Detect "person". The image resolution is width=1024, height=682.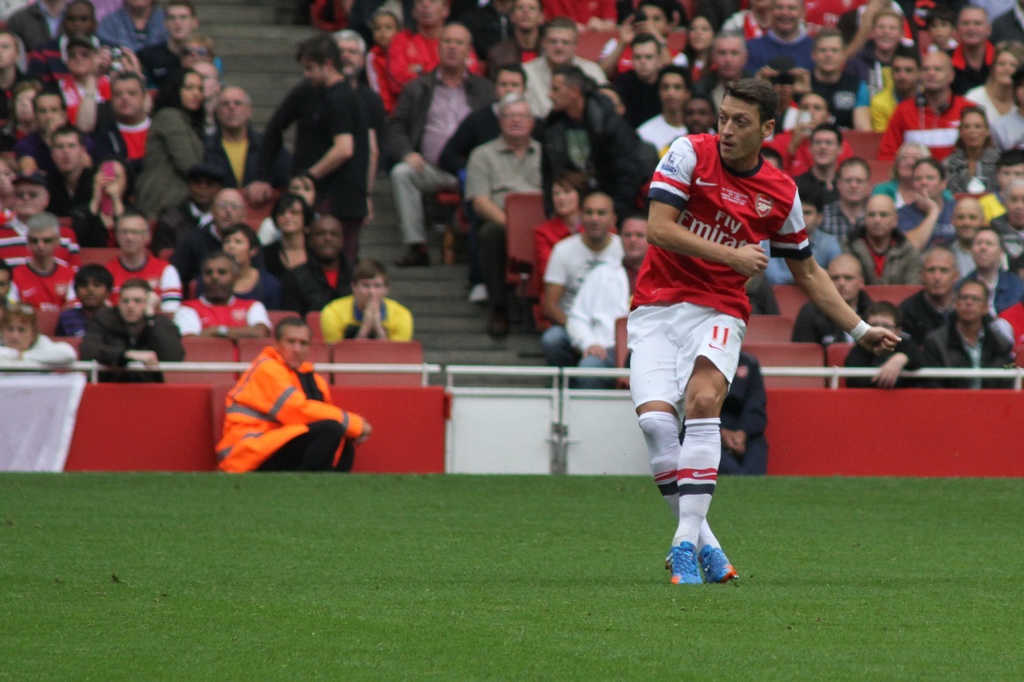
850, 10, 924, 106.
